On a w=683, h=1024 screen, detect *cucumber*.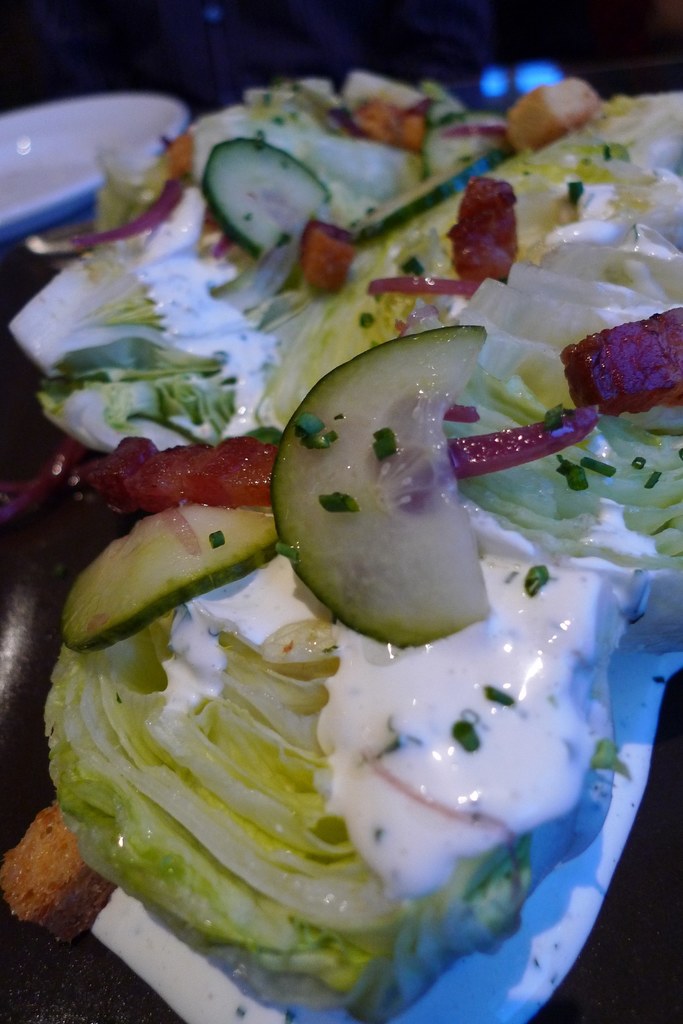
region(273, 338, 540, 645).
